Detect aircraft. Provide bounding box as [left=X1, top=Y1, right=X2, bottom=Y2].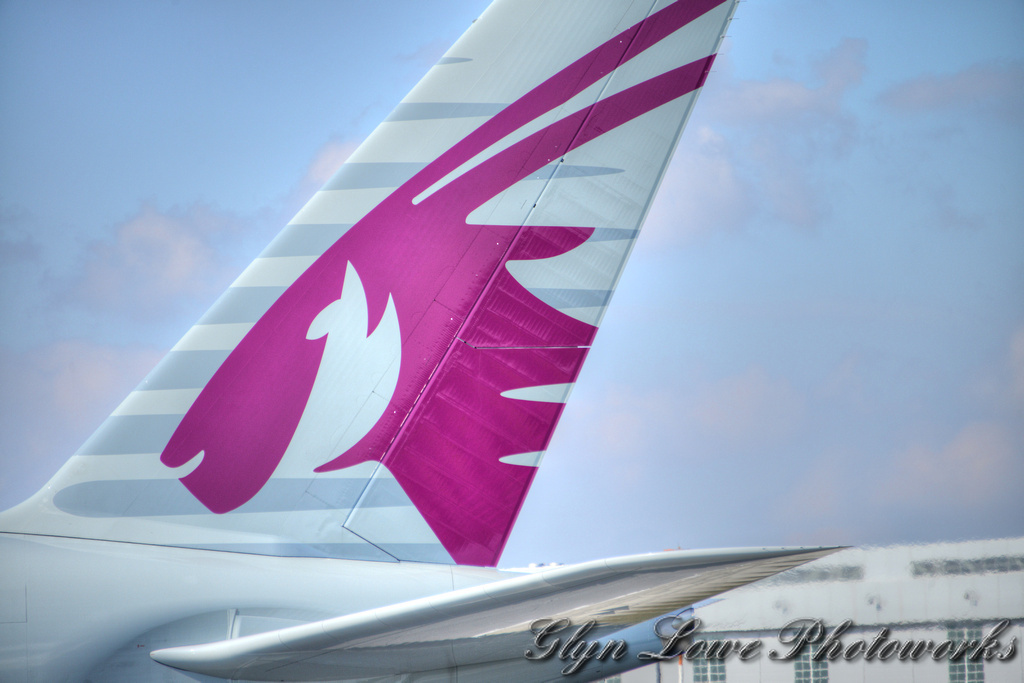
[left=0, top=0, right=845, bottom=682].
